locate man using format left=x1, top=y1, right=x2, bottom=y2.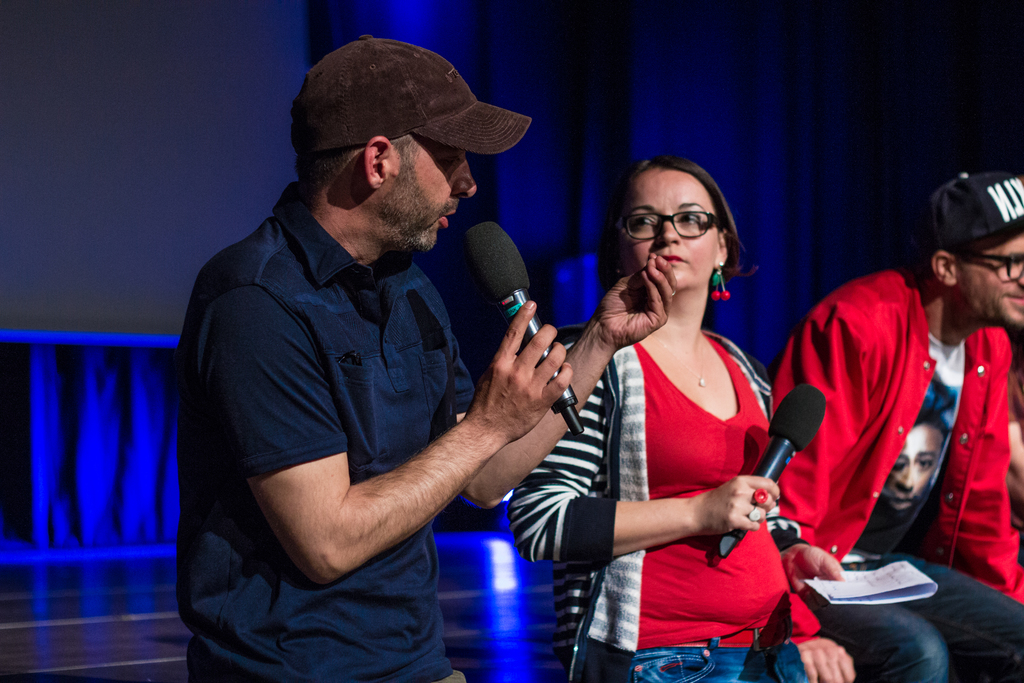
left=766, top=173, right=1023, bottom=682.
